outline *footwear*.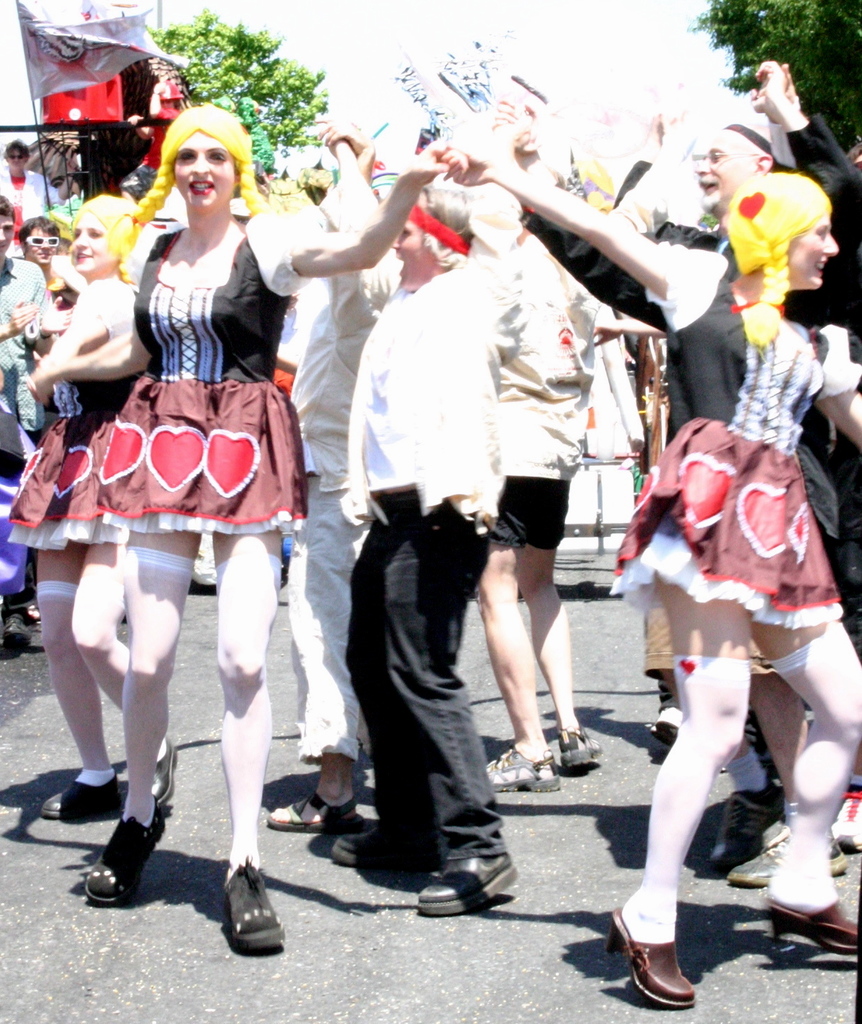
Outline: 3 610 31 649.
